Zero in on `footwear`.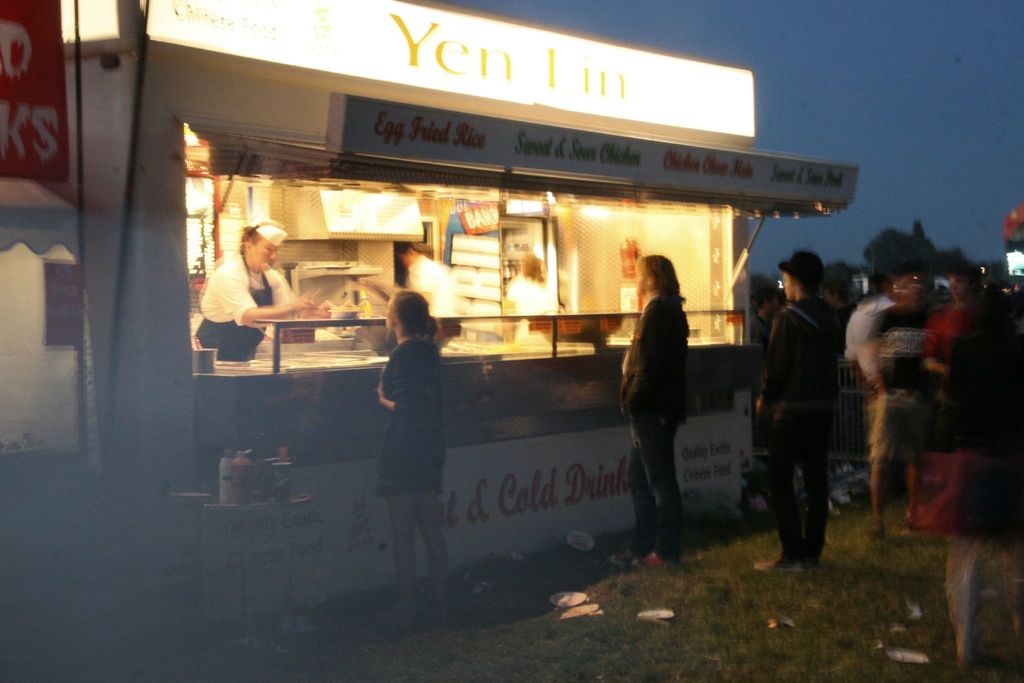
Zeroed in: select_region(753, 554, 808, 572).
